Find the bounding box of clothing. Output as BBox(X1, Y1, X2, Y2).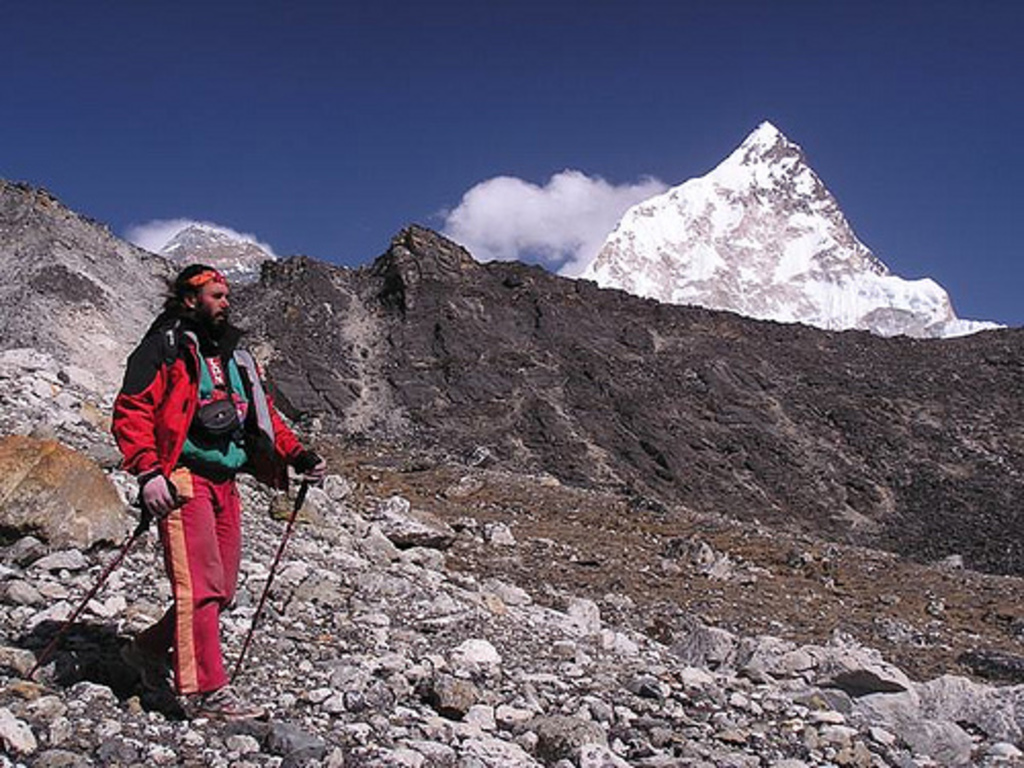
BBox(133, 340, 266, 666).
